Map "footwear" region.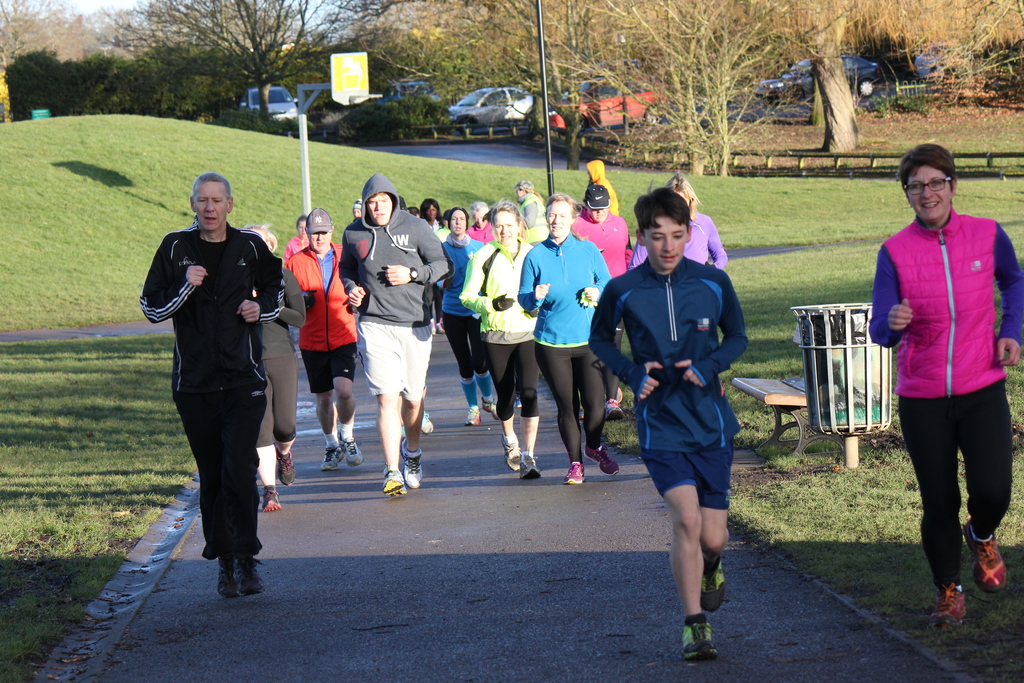
Mapped to (479,399,494,418).
